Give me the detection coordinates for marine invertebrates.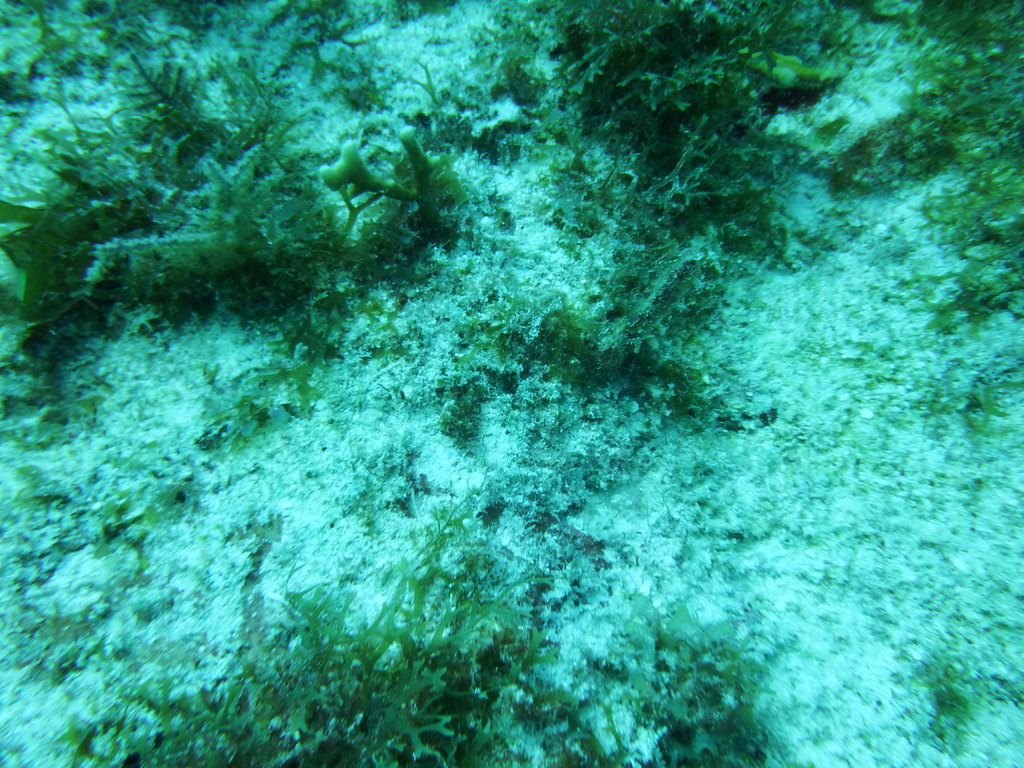
detection(821, 0, 1023, 337).
